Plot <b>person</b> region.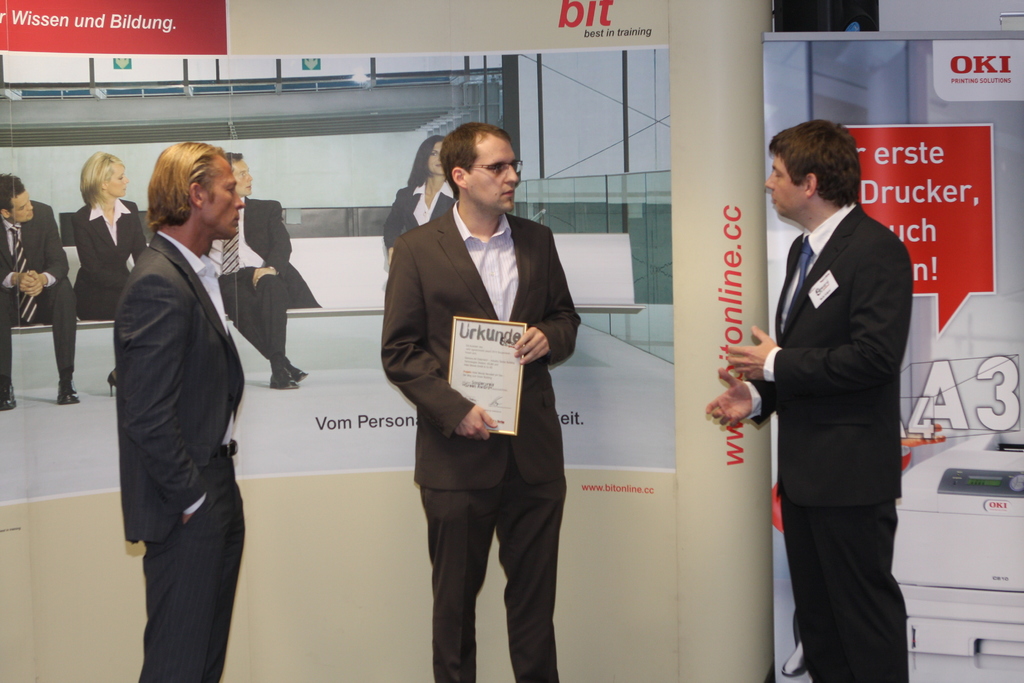
Plotted at Rect(51, 144, 156, 389).
